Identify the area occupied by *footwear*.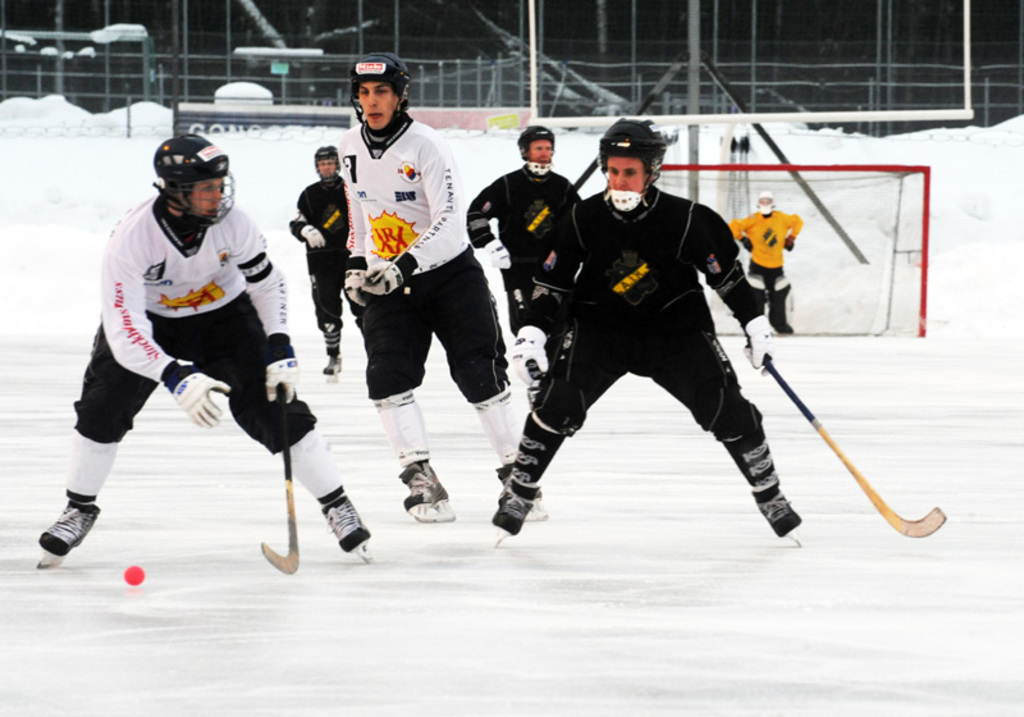
Area: 756/476/800/535.
